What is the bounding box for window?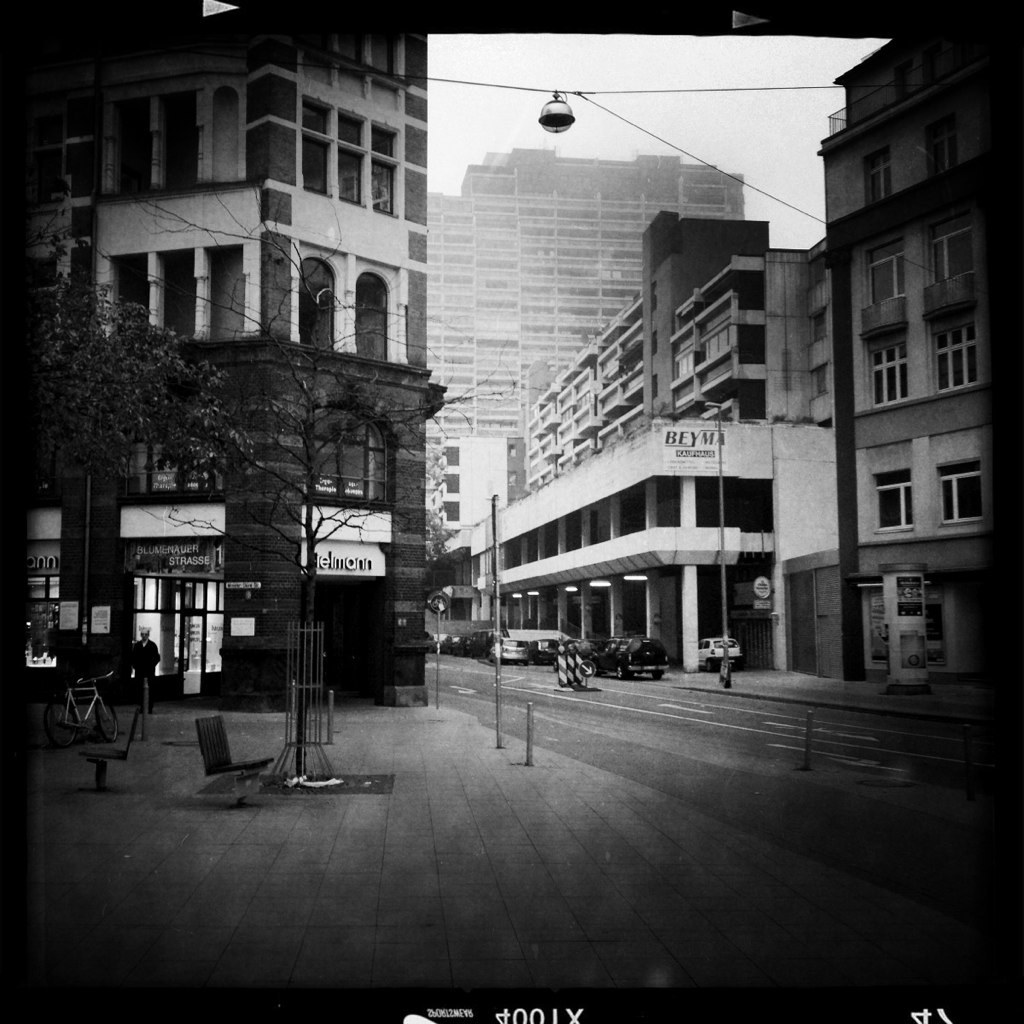
detection(210, 84, 238, 178).
